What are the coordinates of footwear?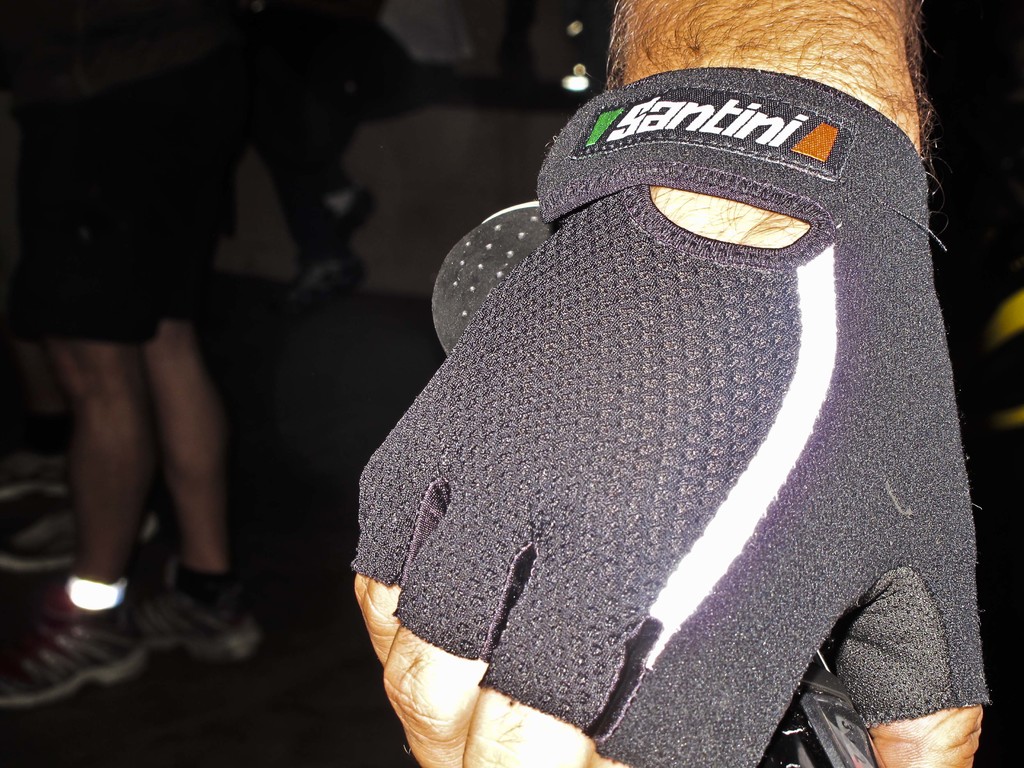
l=0, t=575, r=147, b=715.
